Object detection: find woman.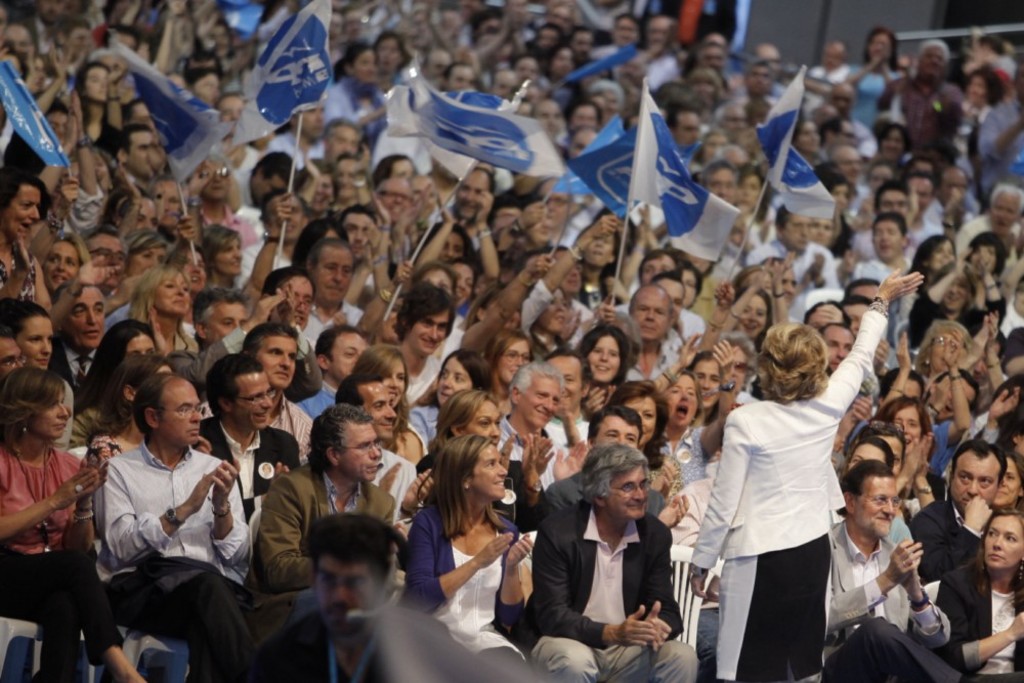
bbox(77, 317, 156, 455).
